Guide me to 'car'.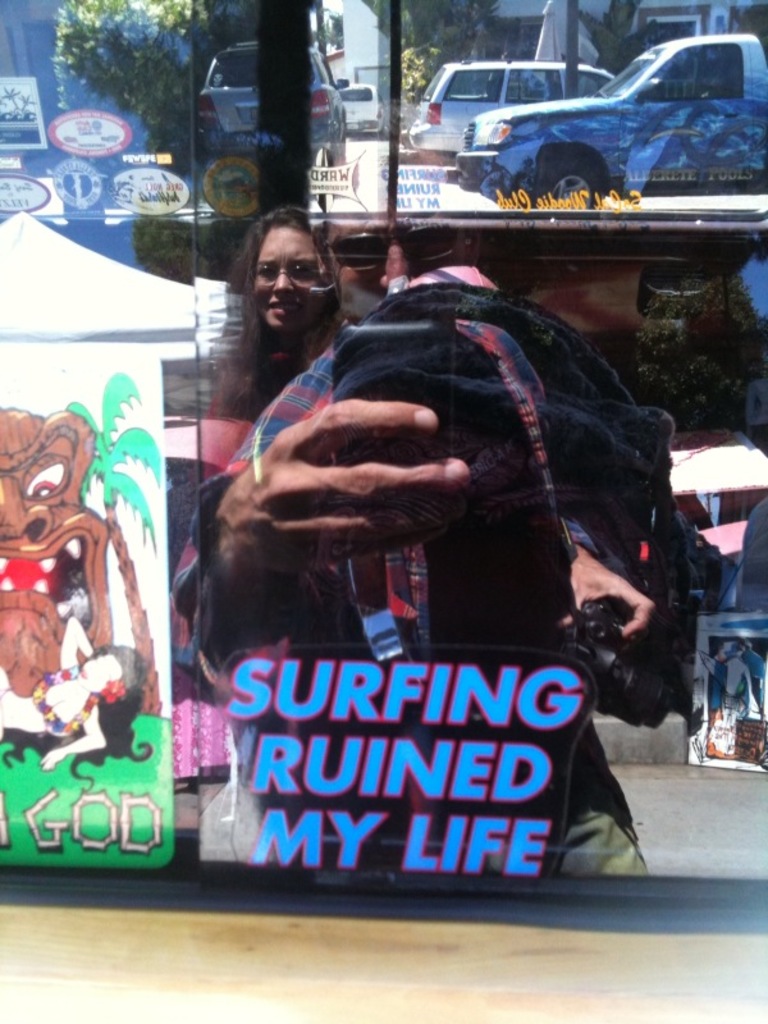
Guidance: (left=197, top=40, right=348, bottom=165).
